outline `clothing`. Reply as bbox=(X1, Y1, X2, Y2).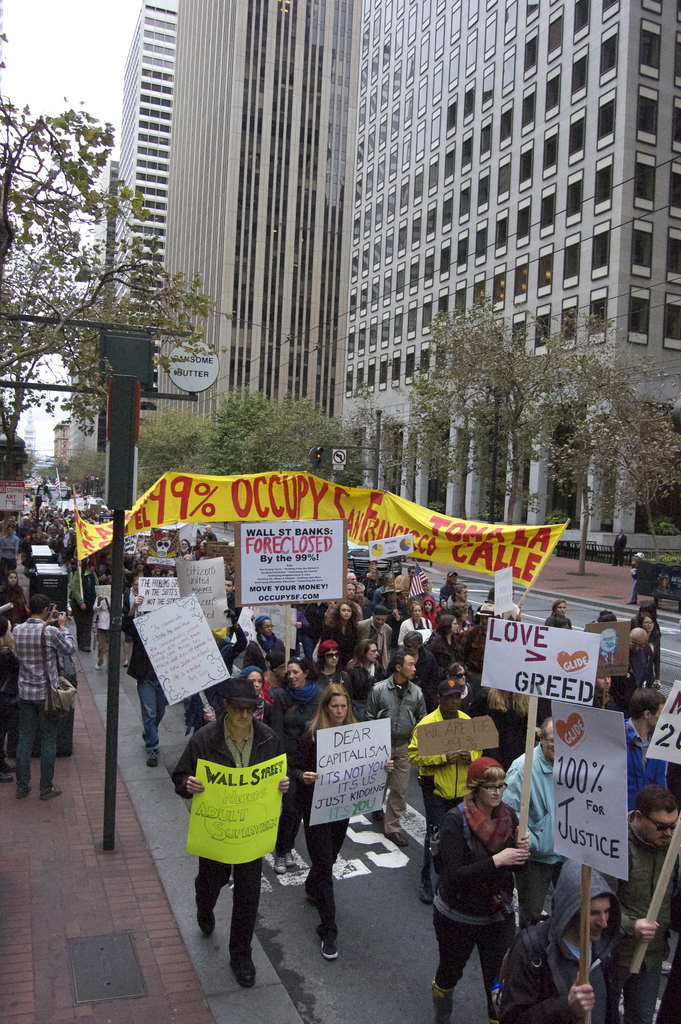
bbox=(628, 550, 647, 601).
